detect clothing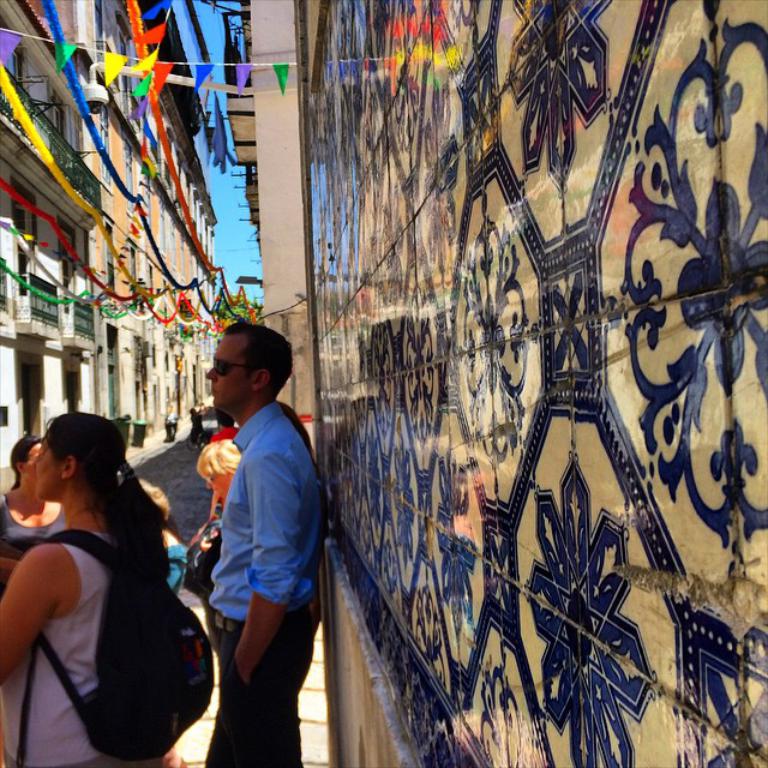
bbox(0, 487, 64, 594)
